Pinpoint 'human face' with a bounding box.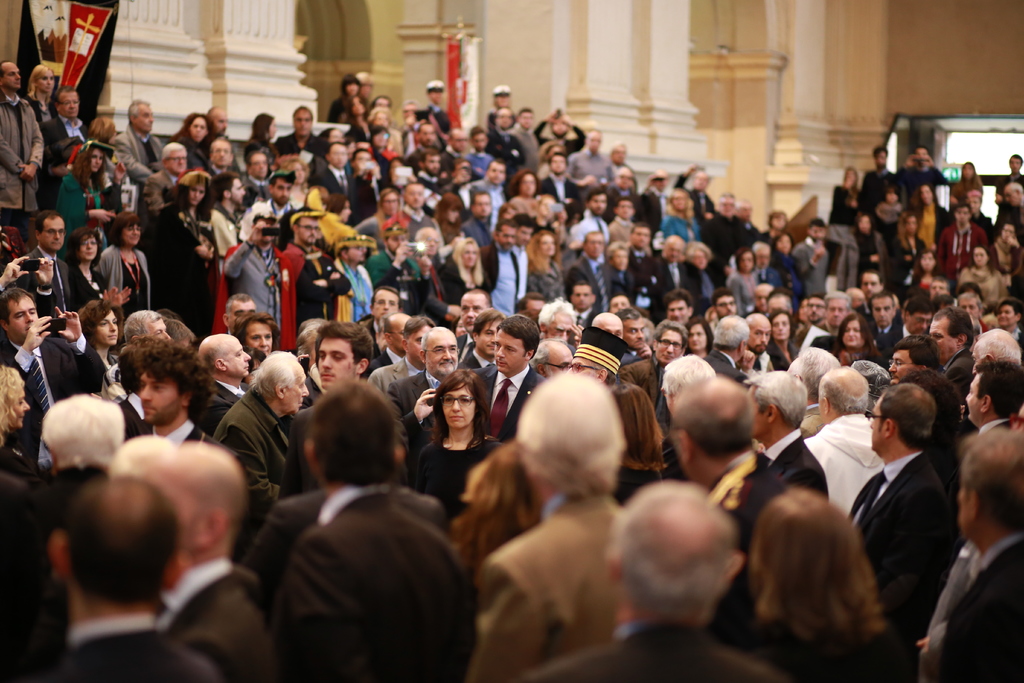
747,317,774,353.
